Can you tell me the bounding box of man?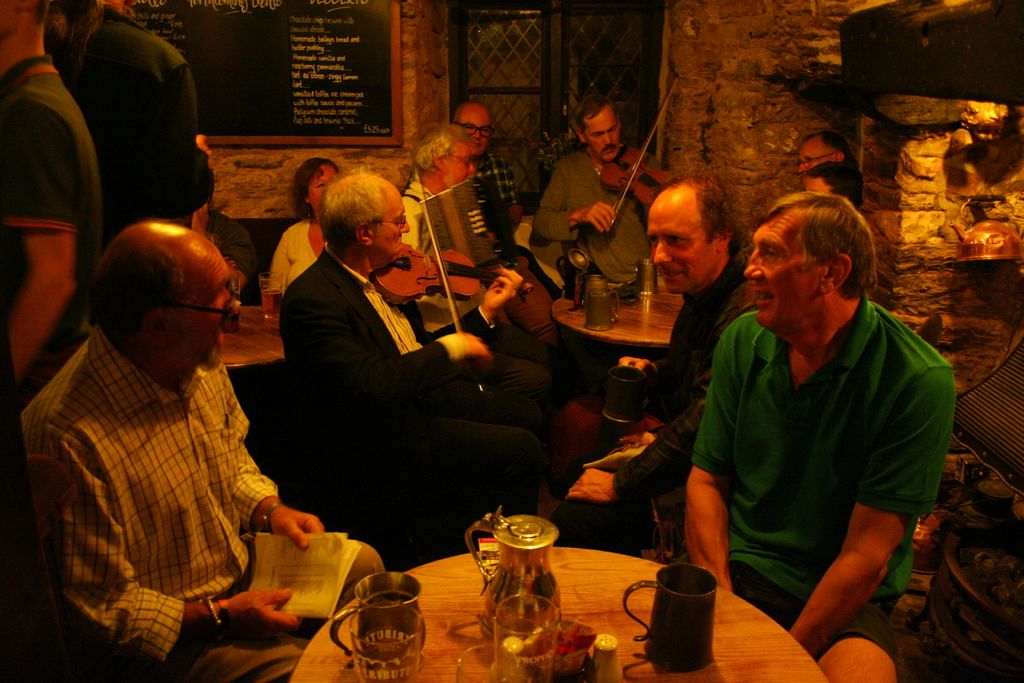
BBox(49, 0, 228, 247).
